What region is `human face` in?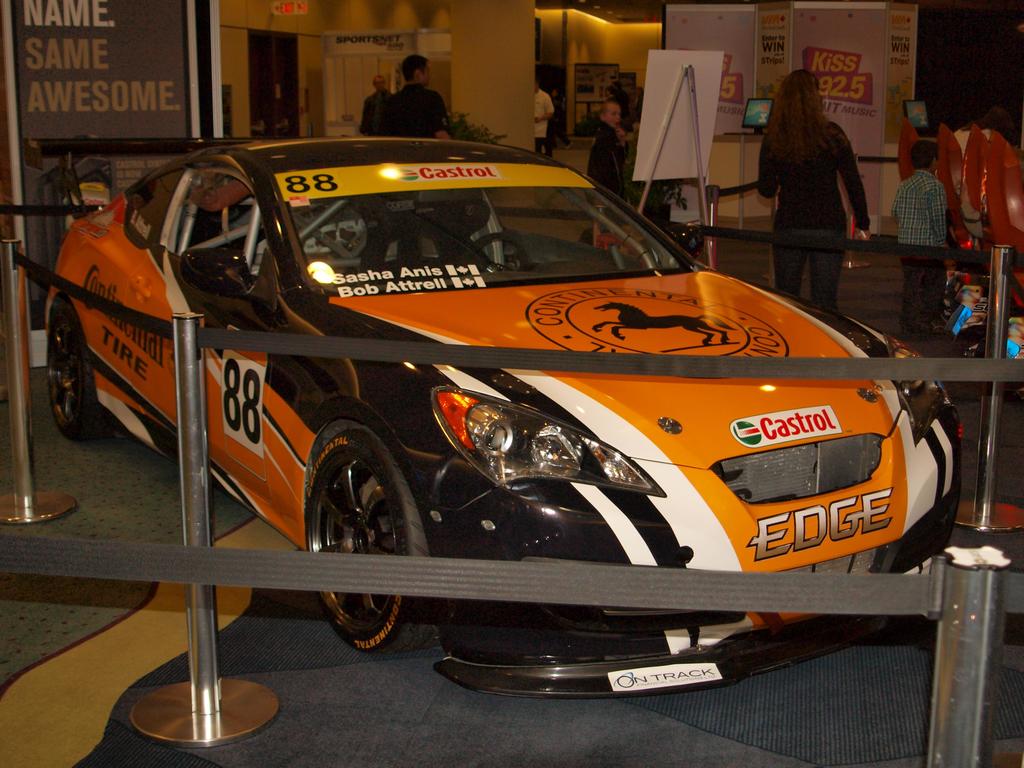
<box>373,73,387,89</box>.
